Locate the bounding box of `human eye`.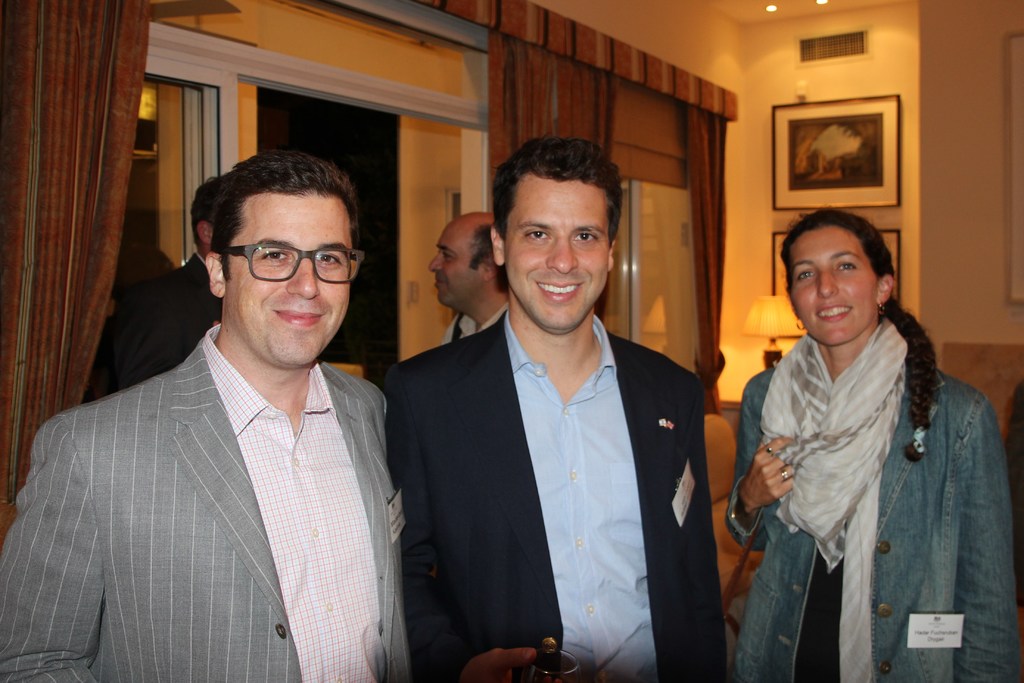
Bounding box: bbox(837, 258, 856, 273).
